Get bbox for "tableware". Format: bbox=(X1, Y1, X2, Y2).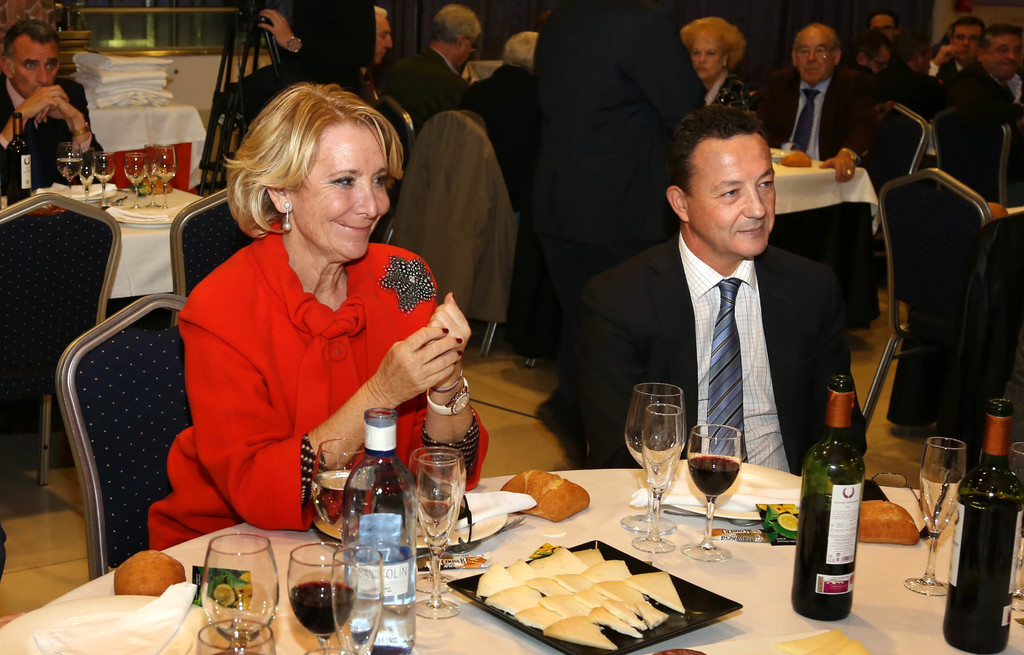
bbox=(194, 615, 276, 654).
